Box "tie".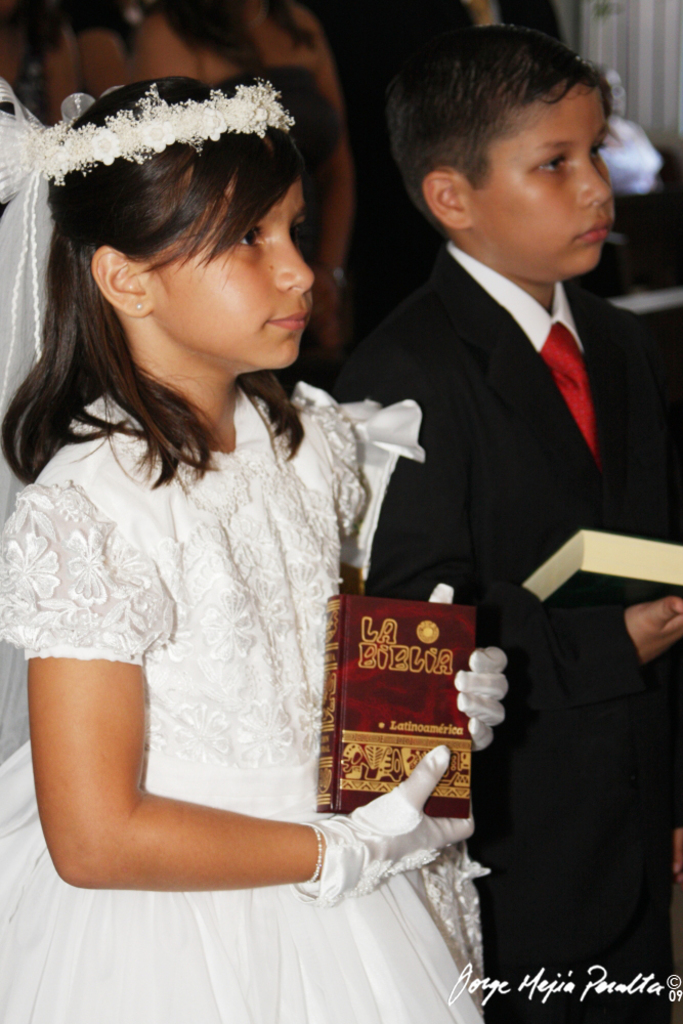
536, 321, 595, 472.
